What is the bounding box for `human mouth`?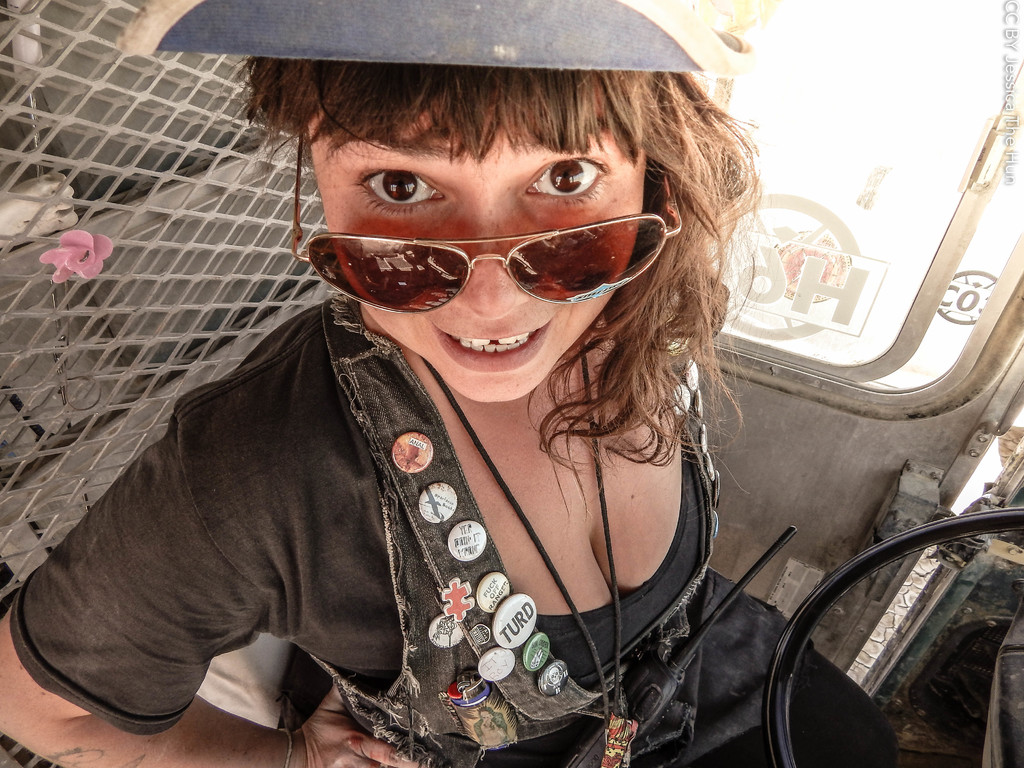
BBox(438, 319, 547, 362).
